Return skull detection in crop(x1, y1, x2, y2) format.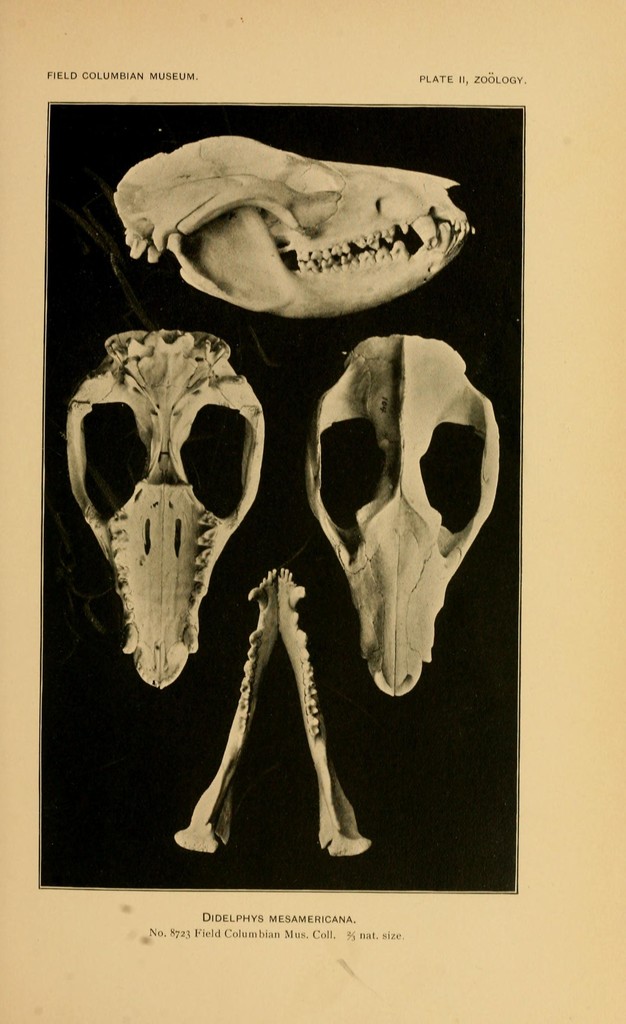
crop(305, 334, 506, 687).
